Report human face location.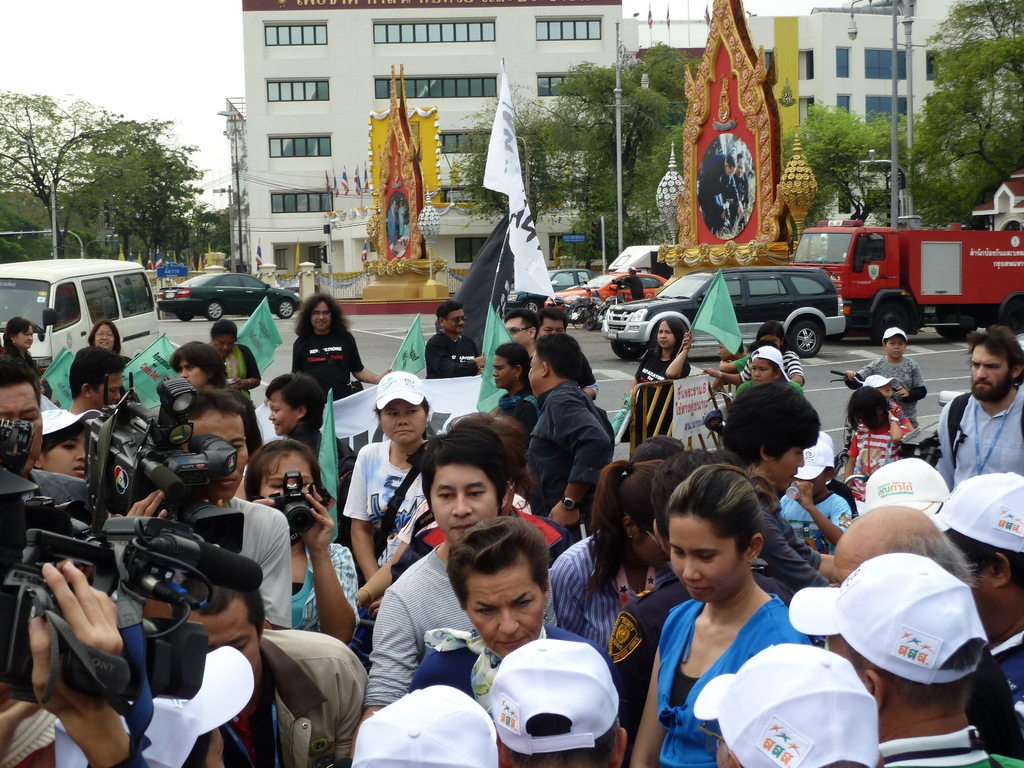
Report: 659:321:675:351.
